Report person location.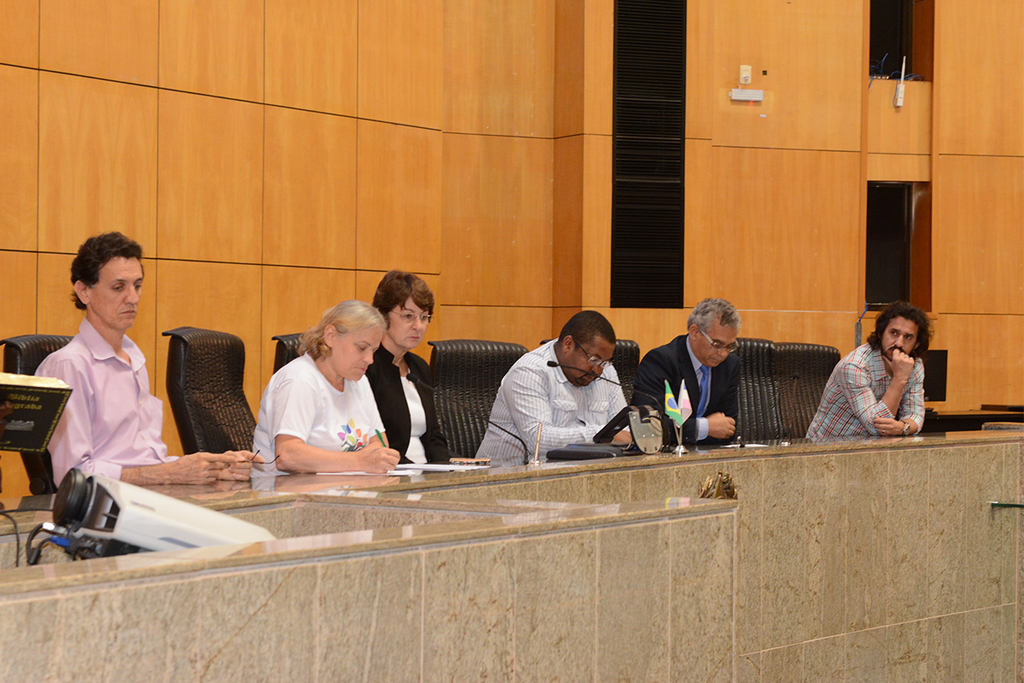
Report: [left=253, top=301, right=396, bottom=472].
